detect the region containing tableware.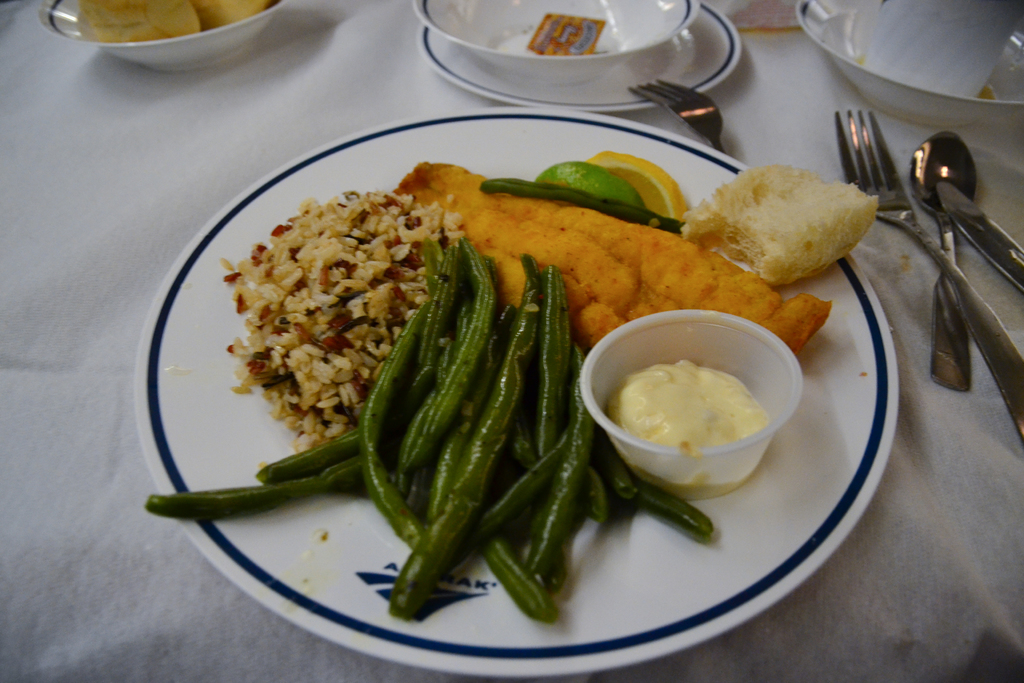
region(792, 0, 1023, 115).
